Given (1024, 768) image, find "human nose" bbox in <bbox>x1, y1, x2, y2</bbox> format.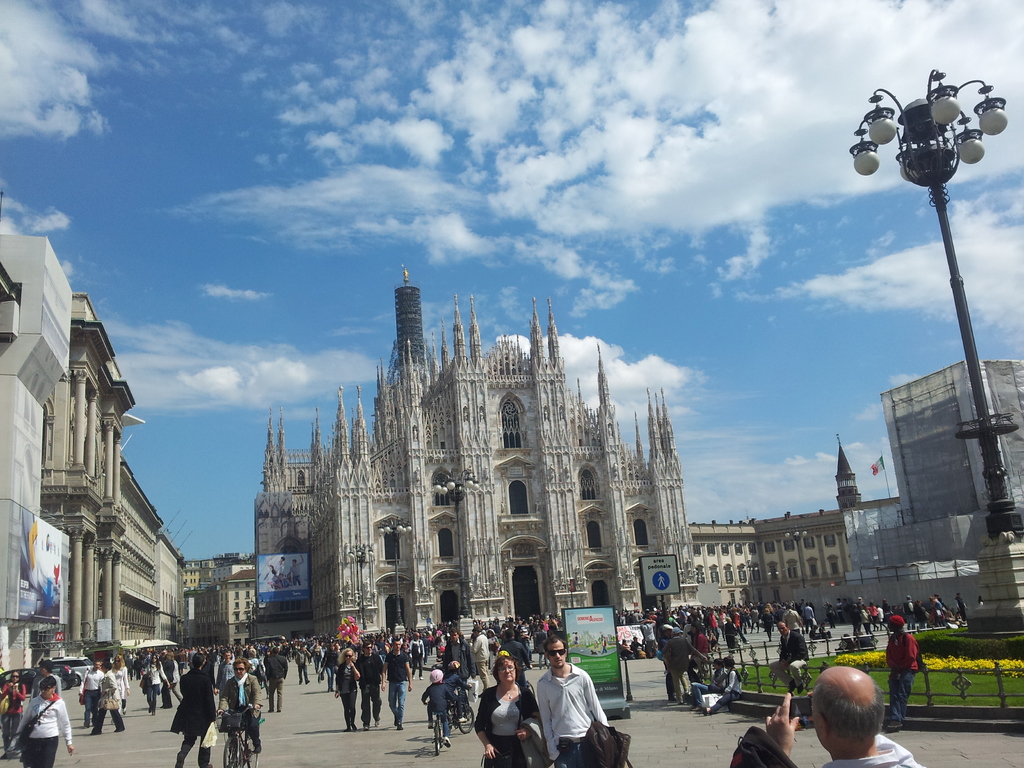
<bbox>554, 651, 561, 659</bbox>.
